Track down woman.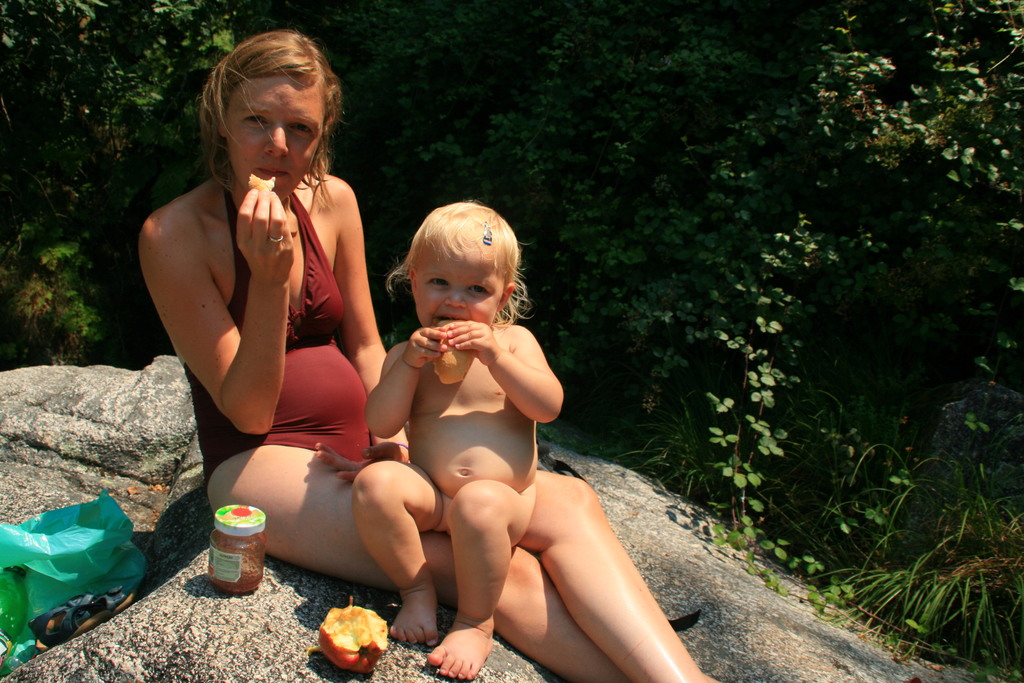
Tracked to bbox(132, 27, 710, 682).
